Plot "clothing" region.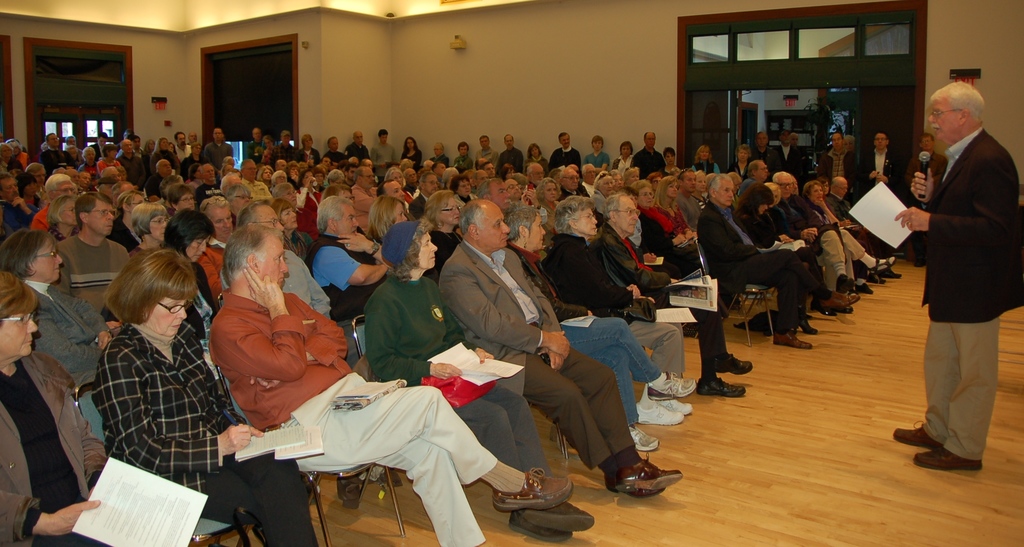
Plotted at select_region(0, 196, 36, 237).
